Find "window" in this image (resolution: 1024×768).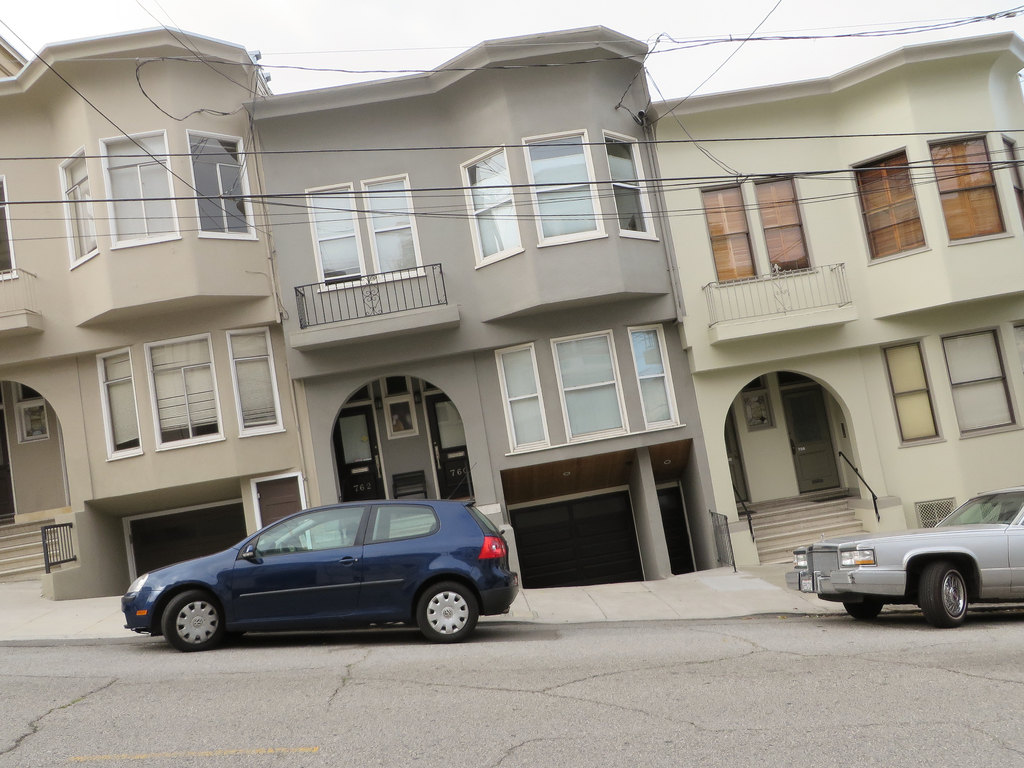
box=[360, 167, 421, 281].
